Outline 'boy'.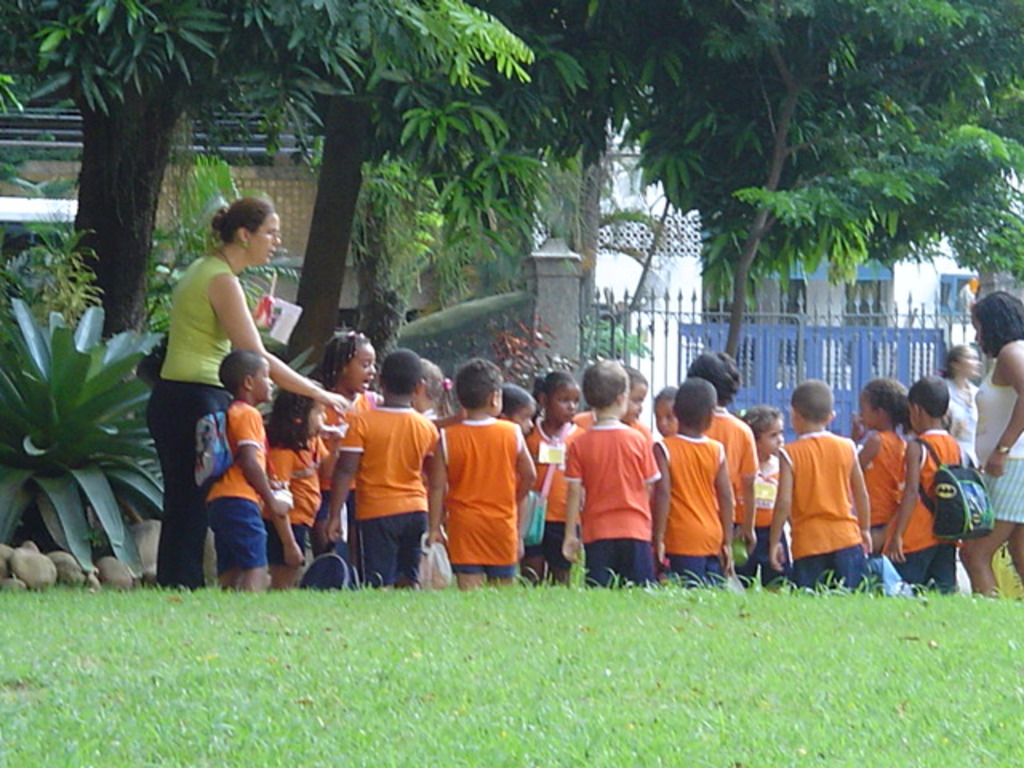
Outline: detection(434, 366, 538, 606).
